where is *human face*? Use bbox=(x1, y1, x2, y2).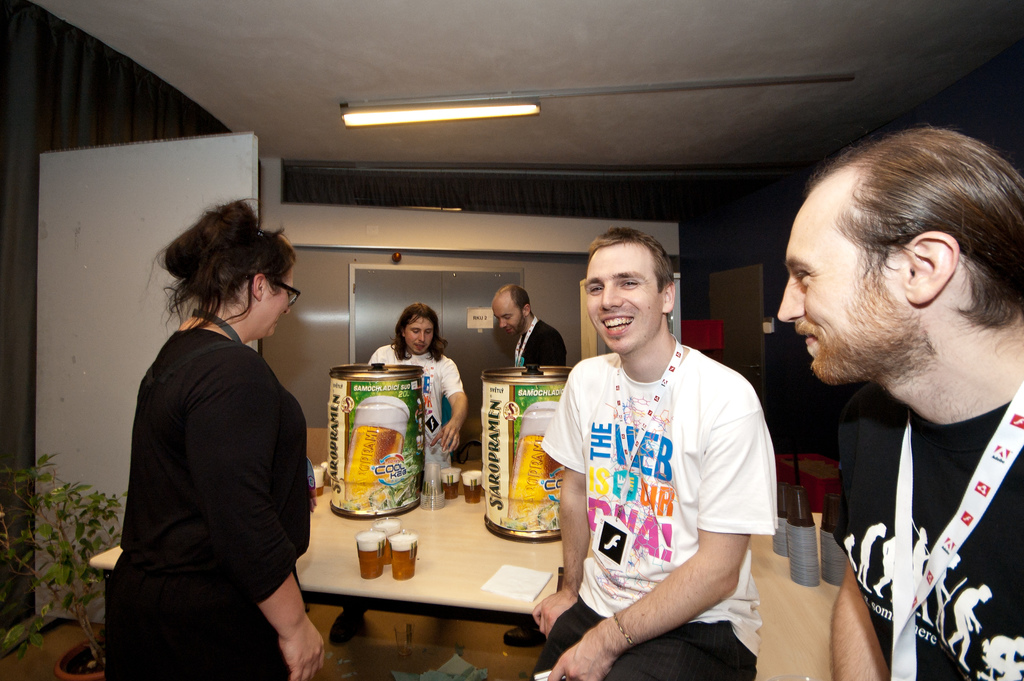
bbox=(779, 167, 914, 384).
